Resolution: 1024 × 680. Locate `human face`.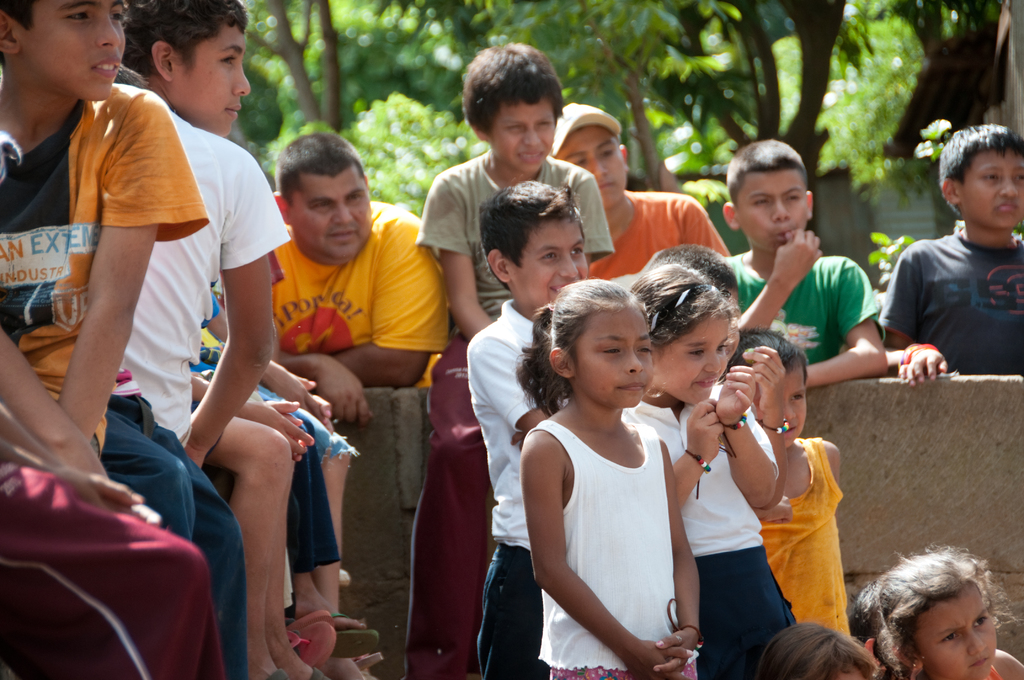
919, 587, 995, 679.
